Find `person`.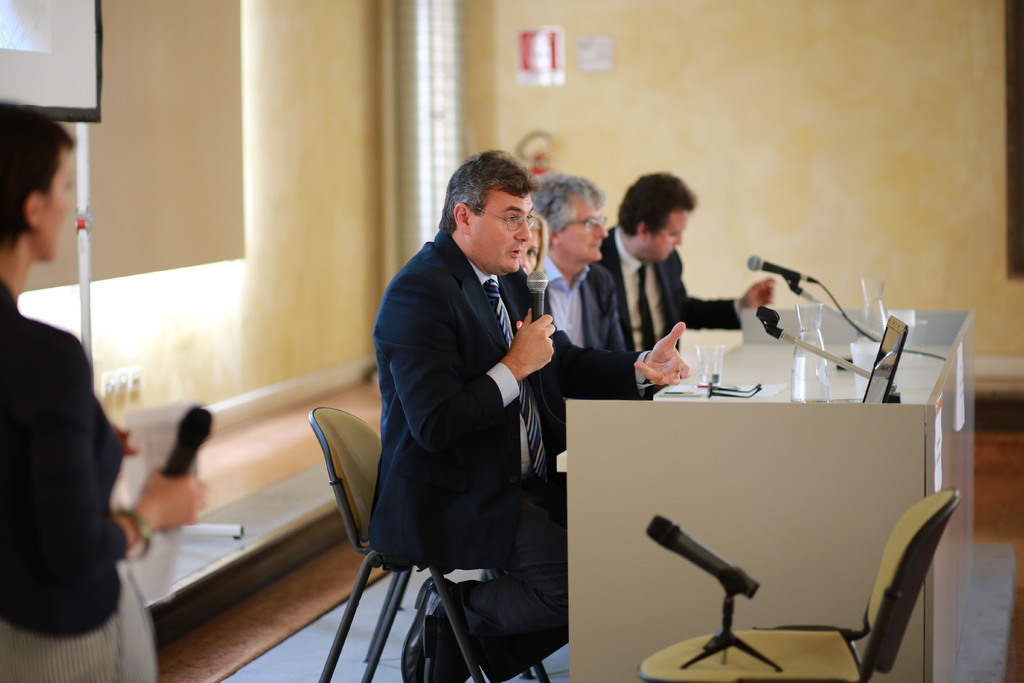
<region>0, 99, 204, 682</region>.
